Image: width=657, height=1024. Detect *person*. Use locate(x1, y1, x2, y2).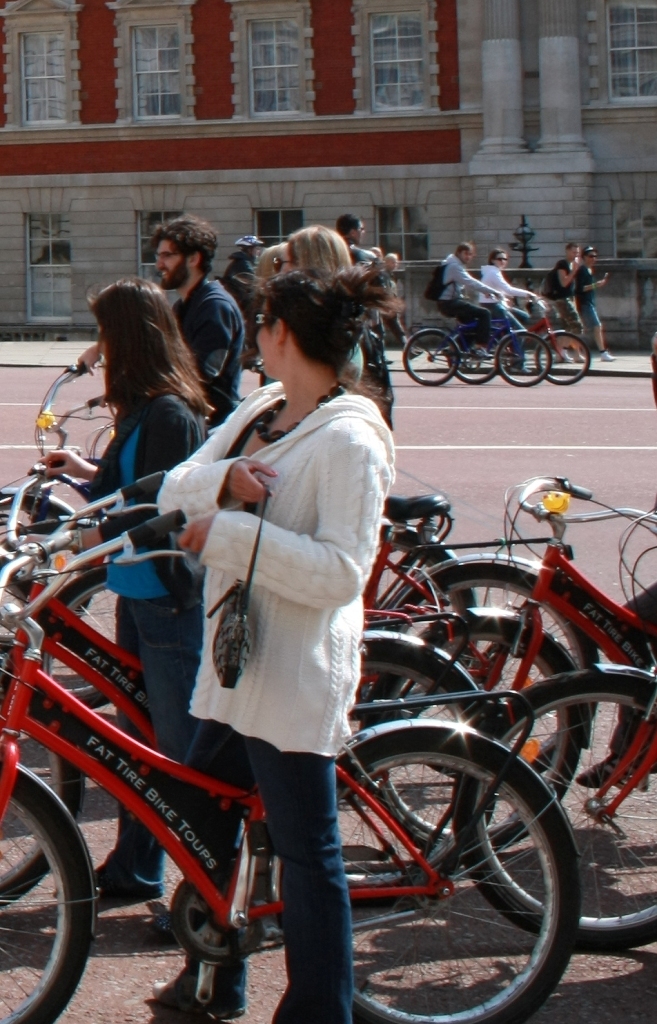
locate(46, 276, 226, 891).
